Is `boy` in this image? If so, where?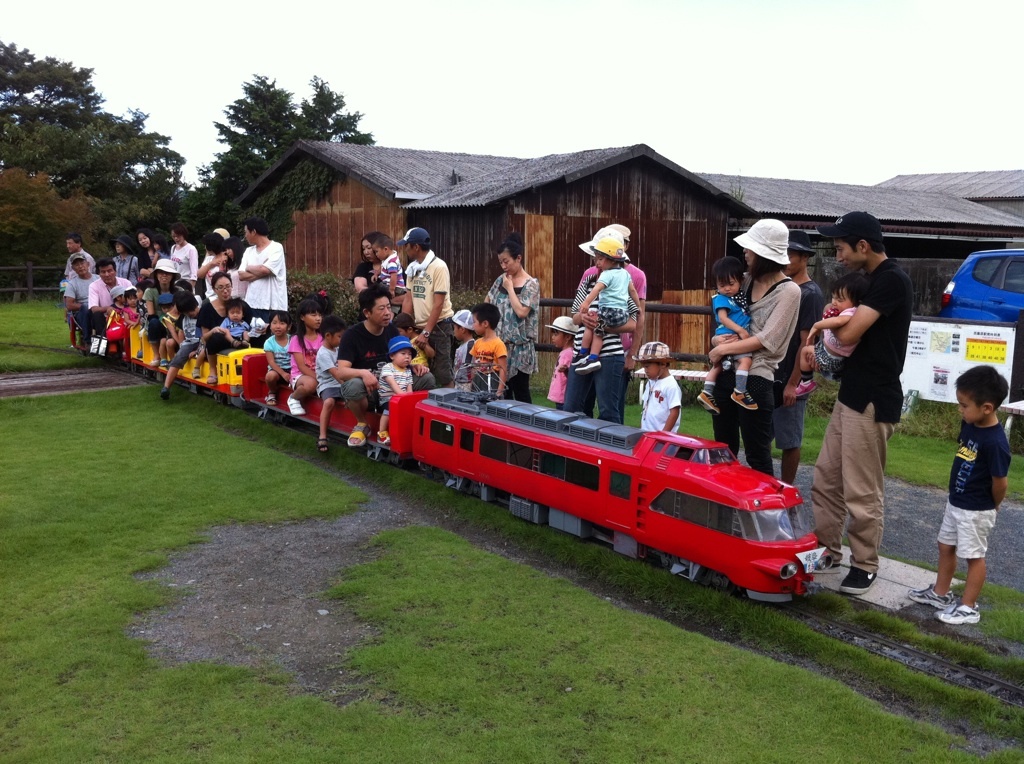
Yes, at {"x1": 387, "y1": 311, "x2": 441, "y2": 376}.
